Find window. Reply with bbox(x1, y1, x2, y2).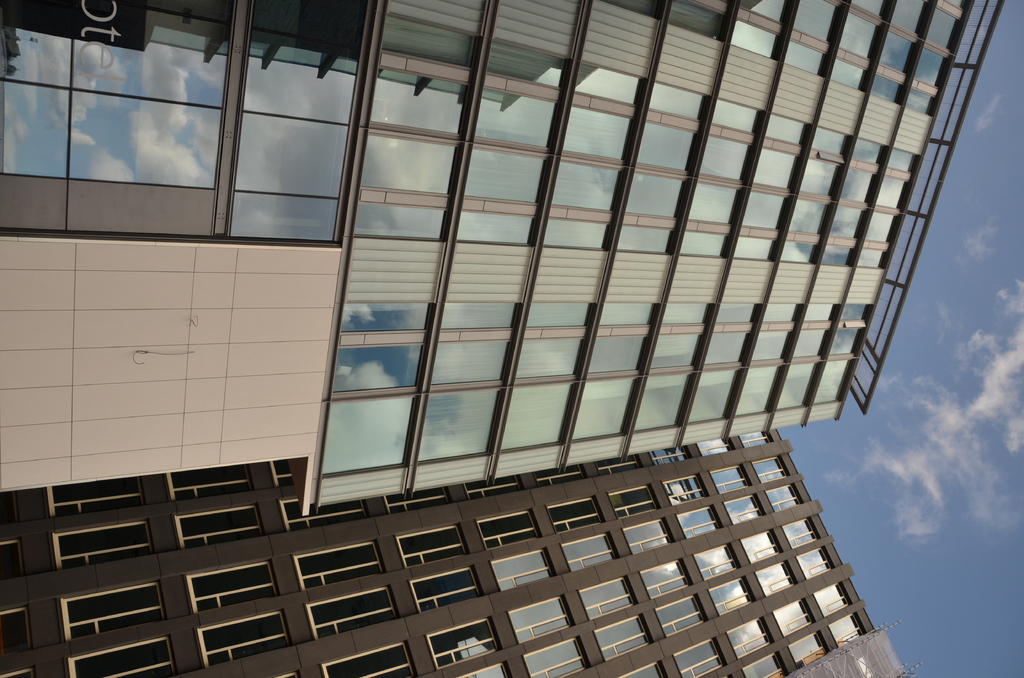
bbox(768, 602, 814, 640).
